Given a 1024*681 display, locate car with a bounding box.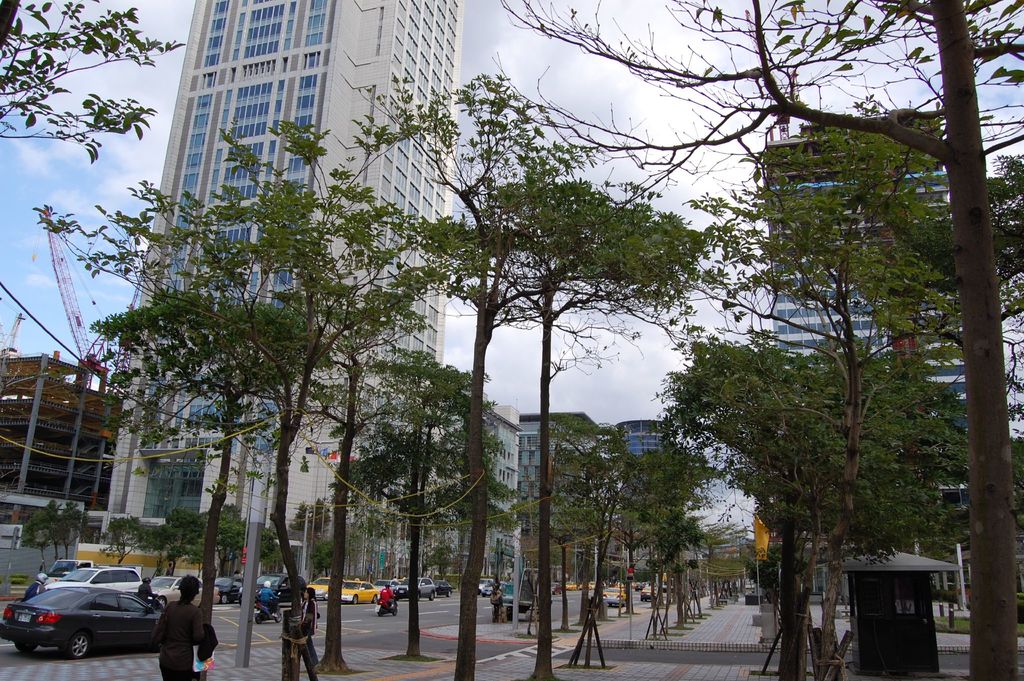
Located: region(604, 587, 626, 606).
